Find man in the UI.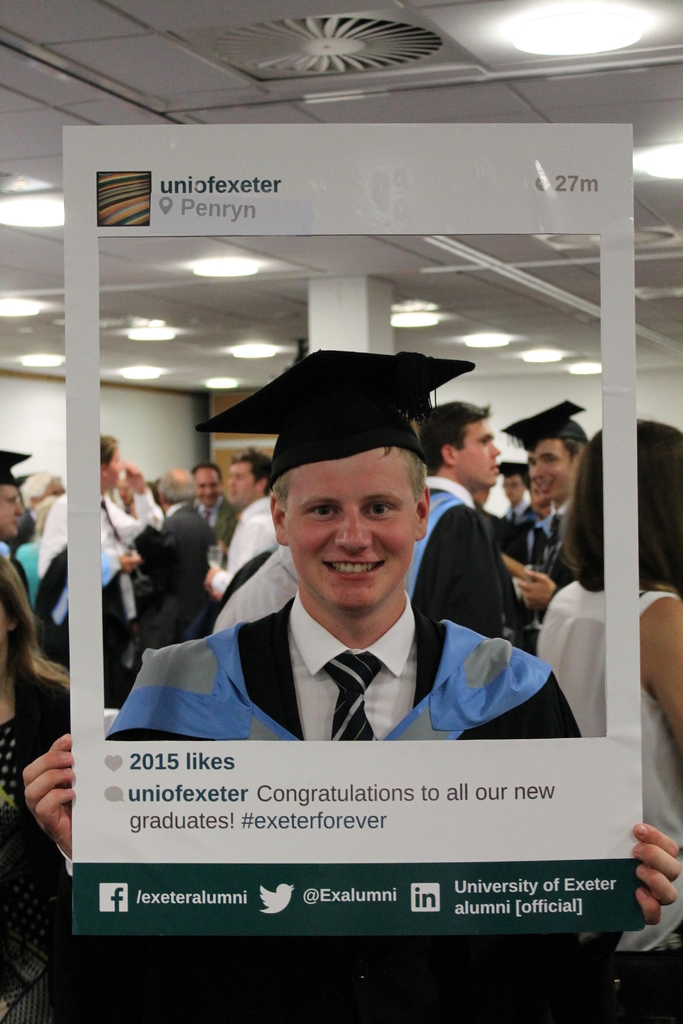
UI element at locate(507, 394, 600, 621).
